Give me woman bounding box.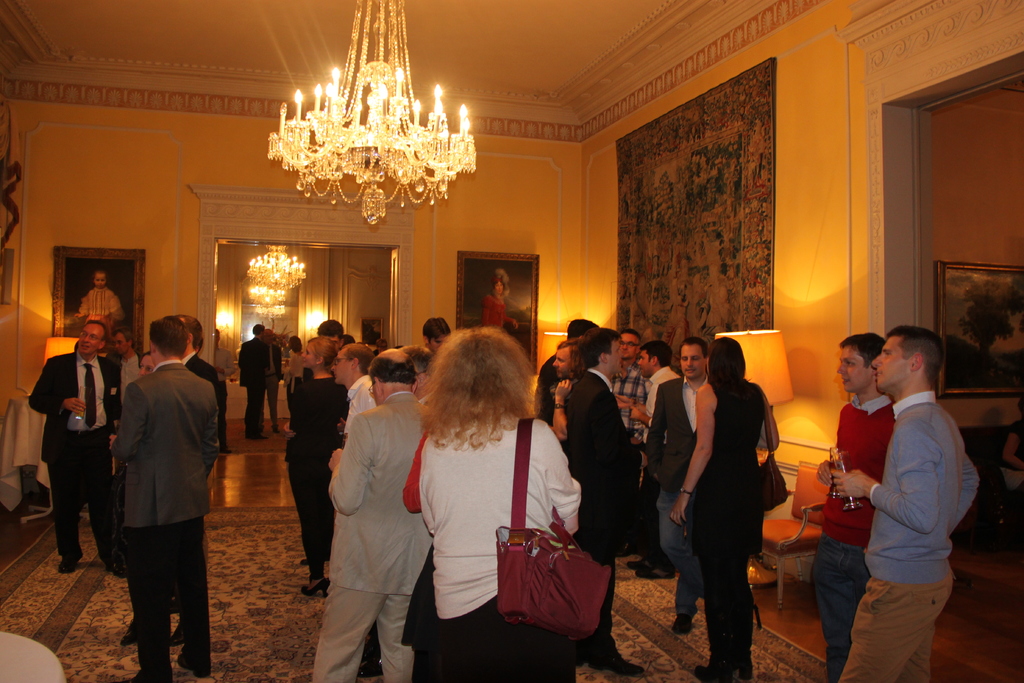
<bbox>669, 334, 780, 682</bbox>.
